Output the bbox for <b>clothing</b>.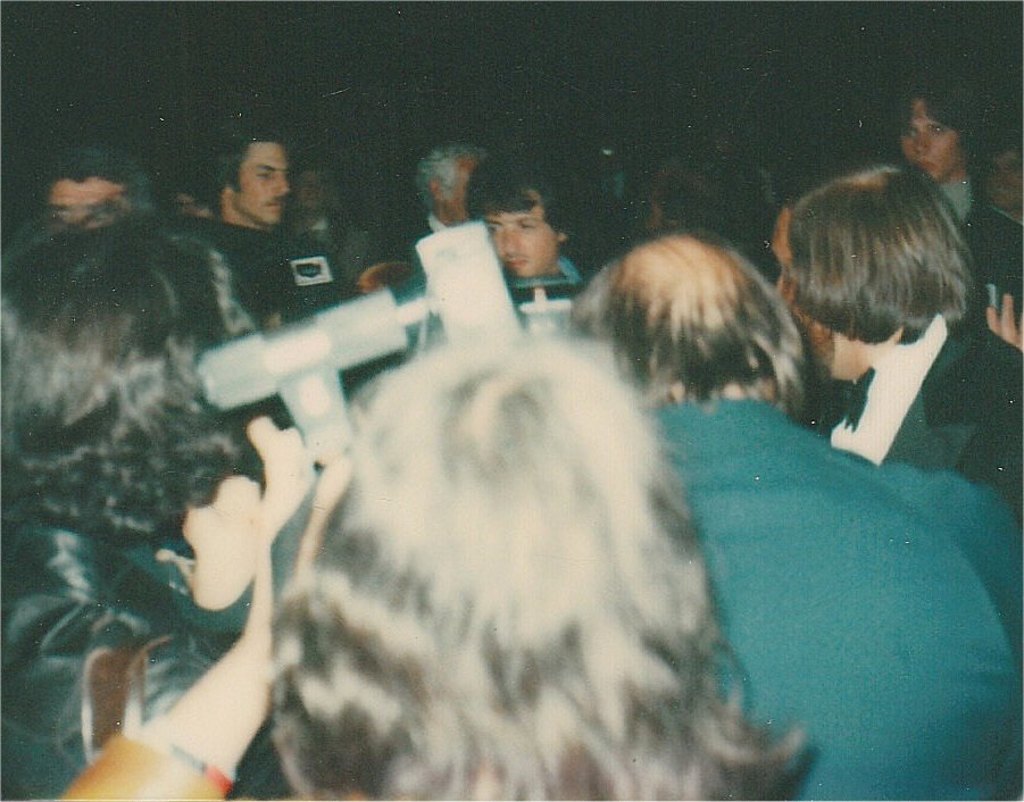
[left=818, top=319, right=1023, bottom=496].
